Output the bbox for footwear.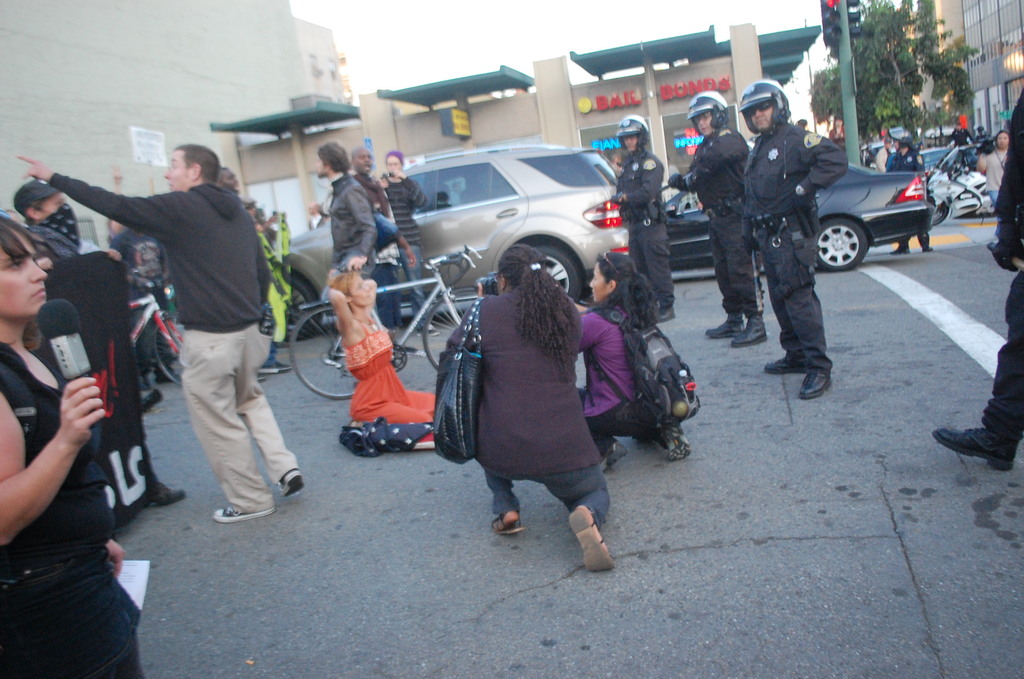
(259,361,292,376).
